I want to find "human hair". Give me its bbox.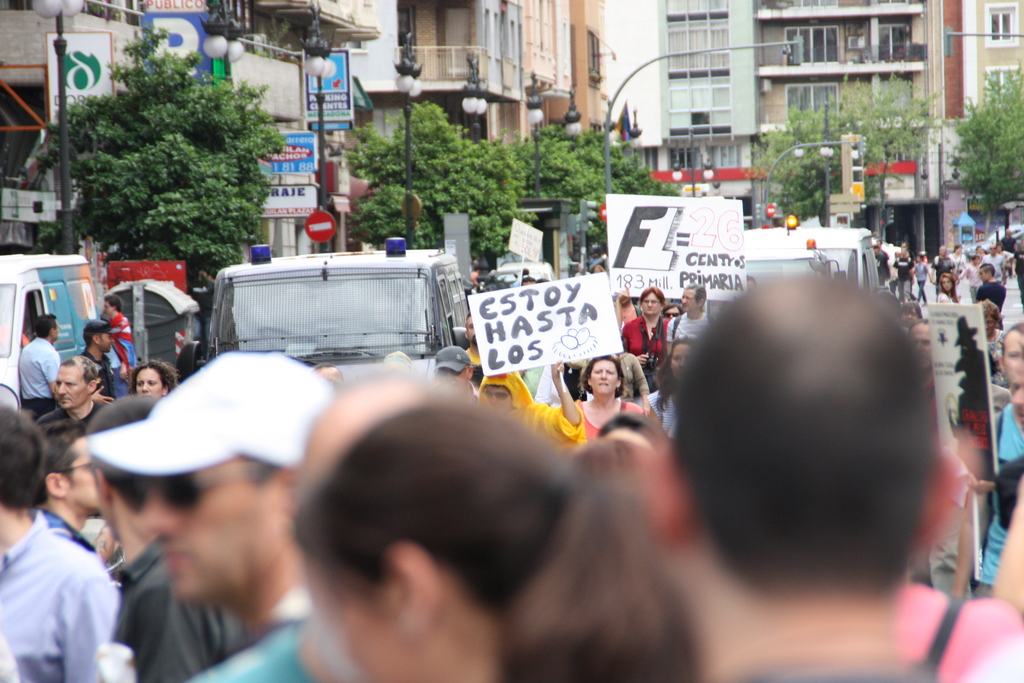
crop(579, 357, 626, 399).
